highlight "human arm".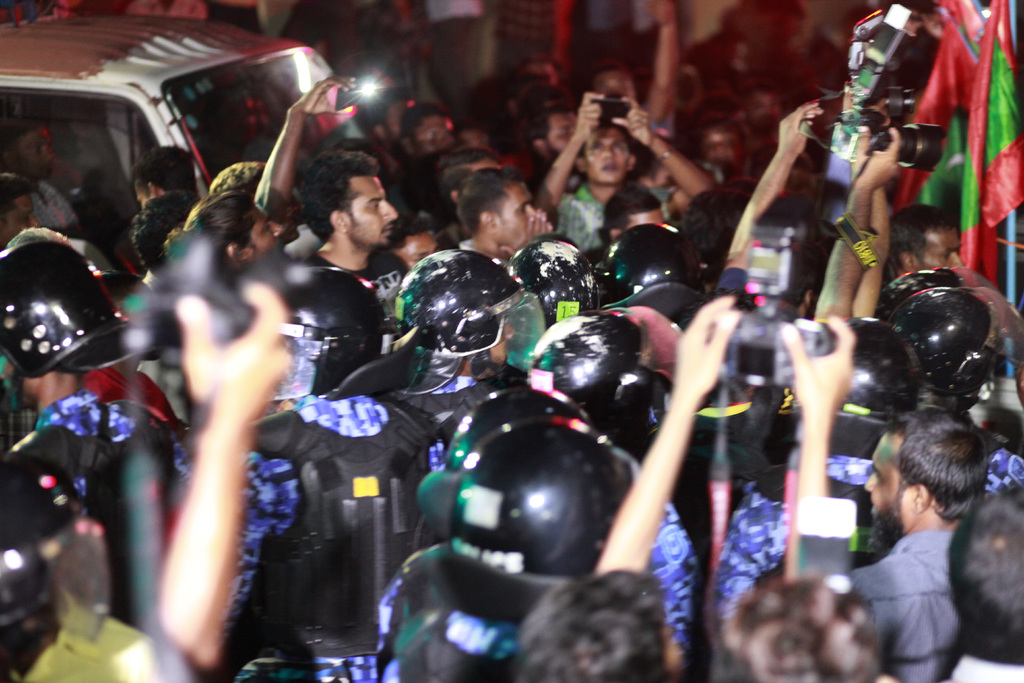
Highlighted region: [720, 93, 817, 262].
